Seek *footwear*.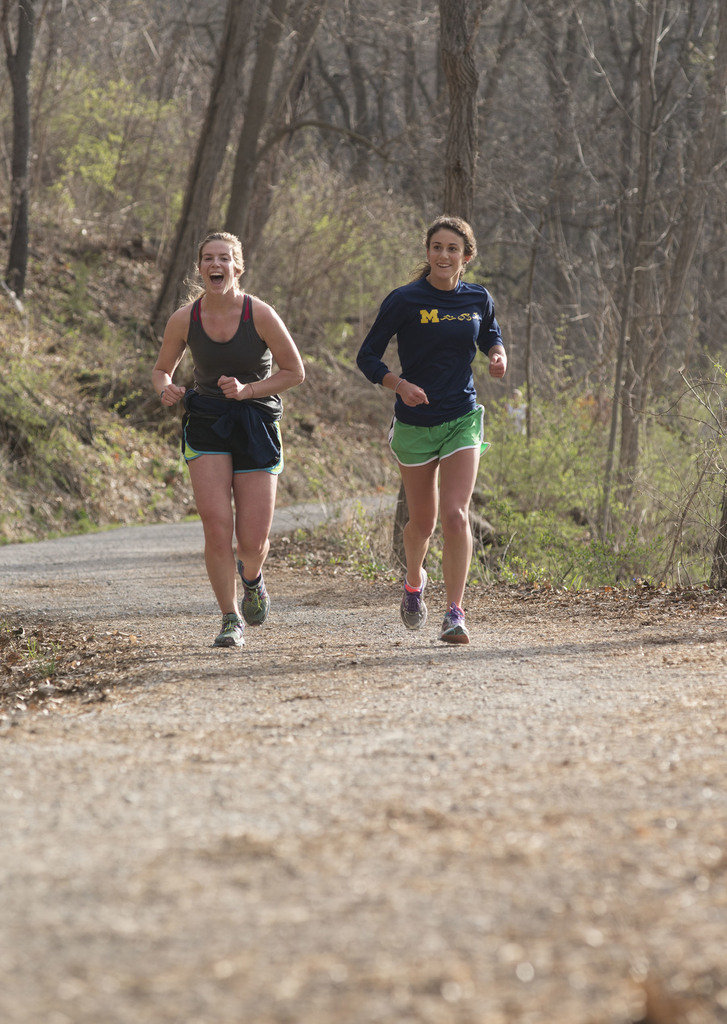
<region>432, 602, 469, 646</region>.
